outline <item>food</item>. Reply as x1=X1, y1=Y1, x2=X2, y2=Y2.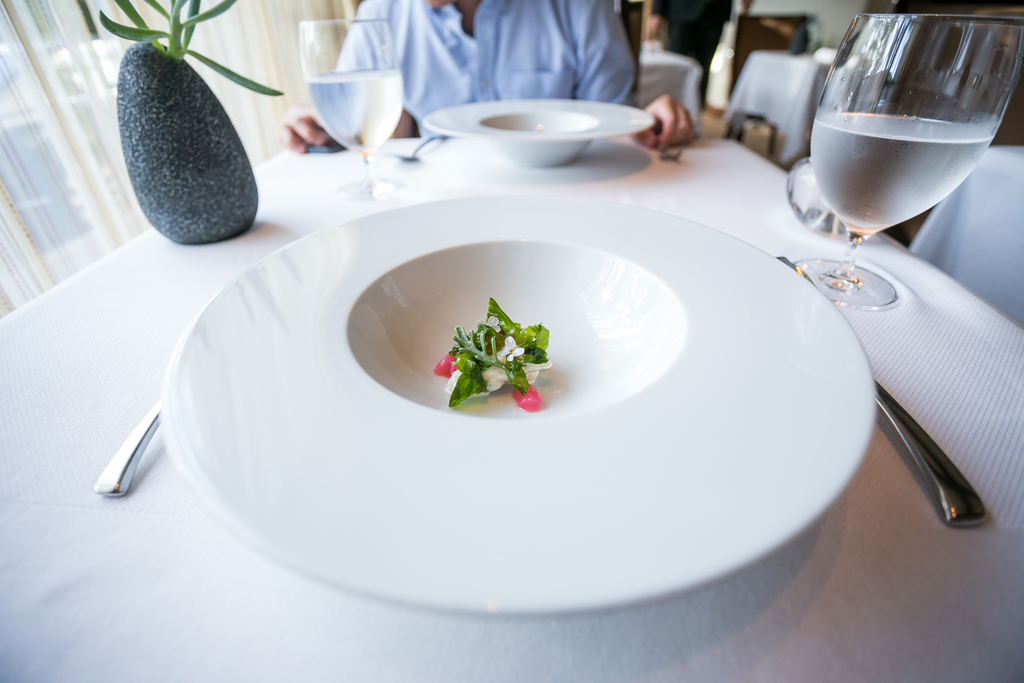
x1=426, y1=294, x2=566, y2=414.
